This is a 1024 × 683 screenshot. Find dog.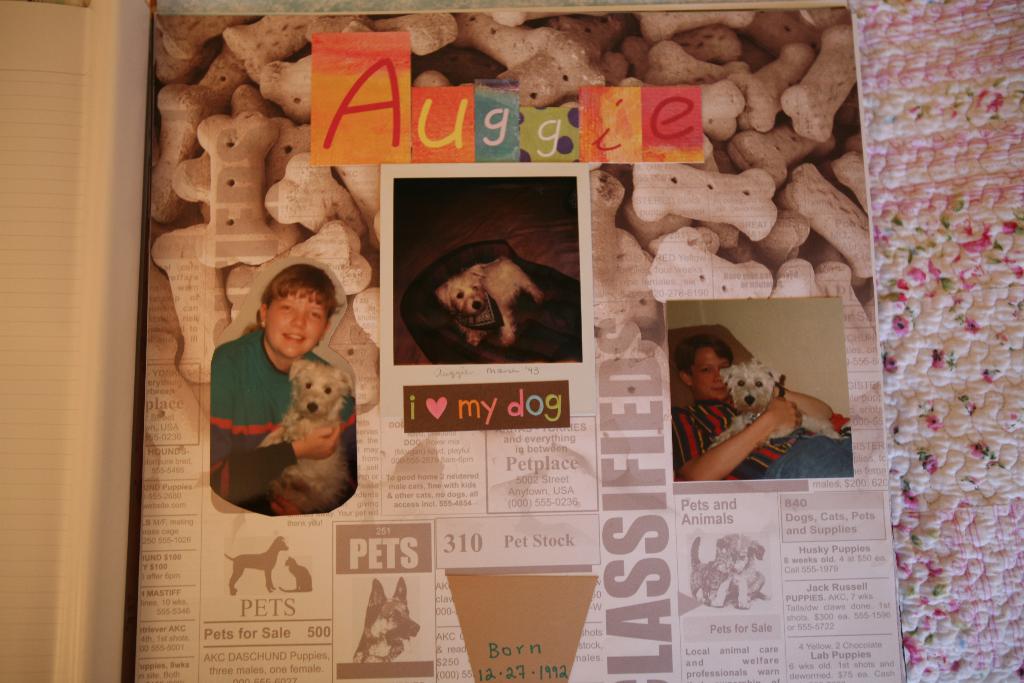
Bounding box: [690, 530, 765, 610].
